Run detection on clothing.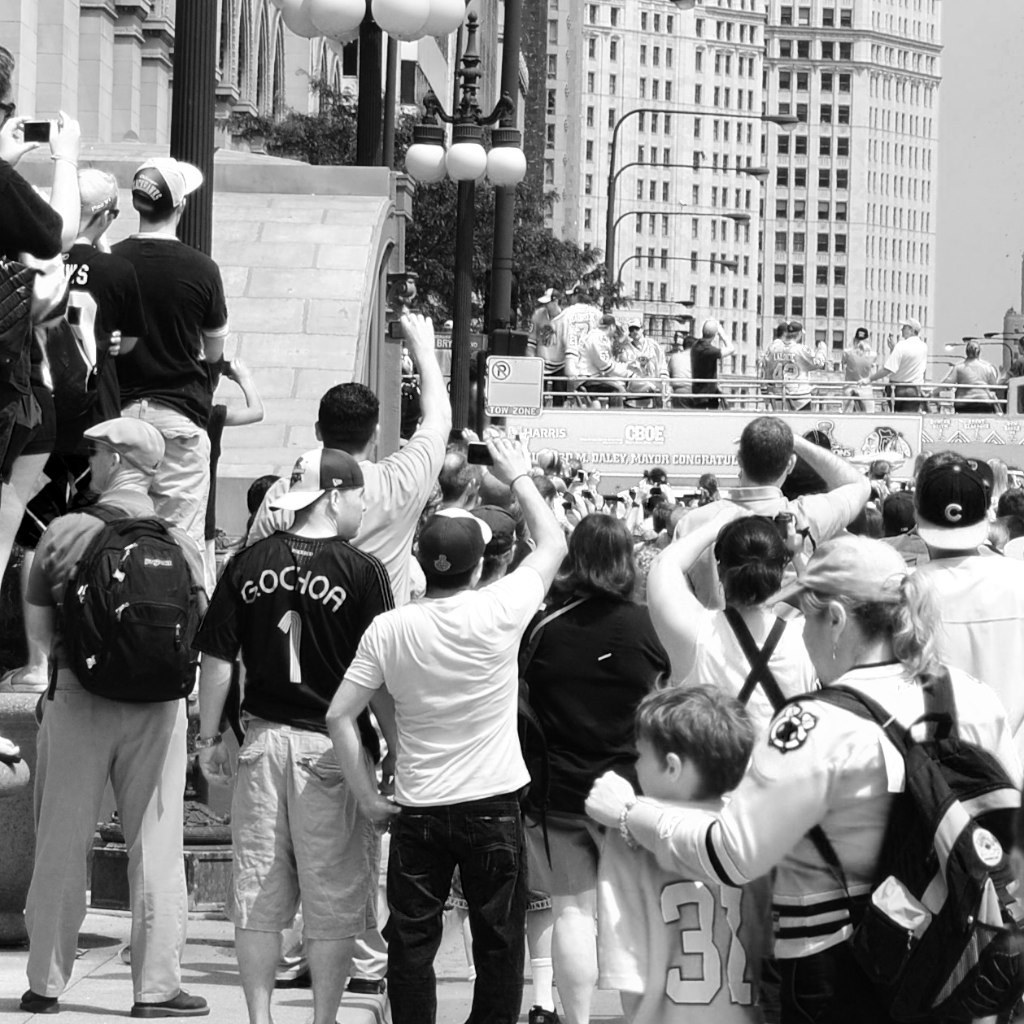
Result: [x1=926, y1=542, x2=1022, y2=734].
